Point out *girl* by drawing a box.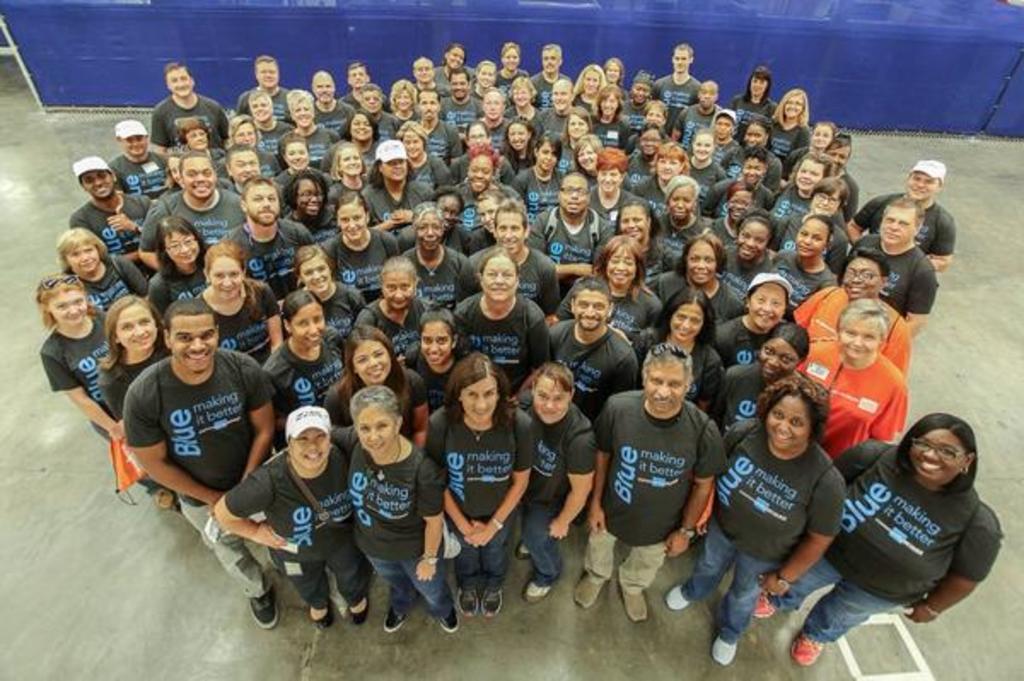
bbox=[613, 58, 626, 87].
